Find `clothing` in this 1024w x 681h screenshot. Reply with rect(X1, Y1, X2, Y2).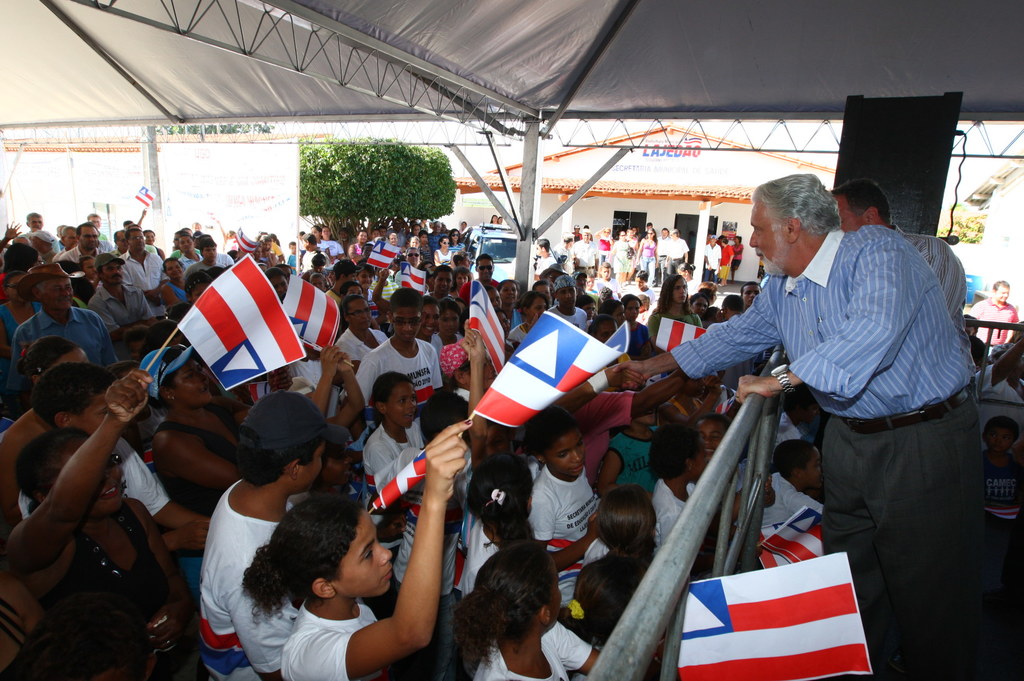
rect(282, 599, 378, 680).
